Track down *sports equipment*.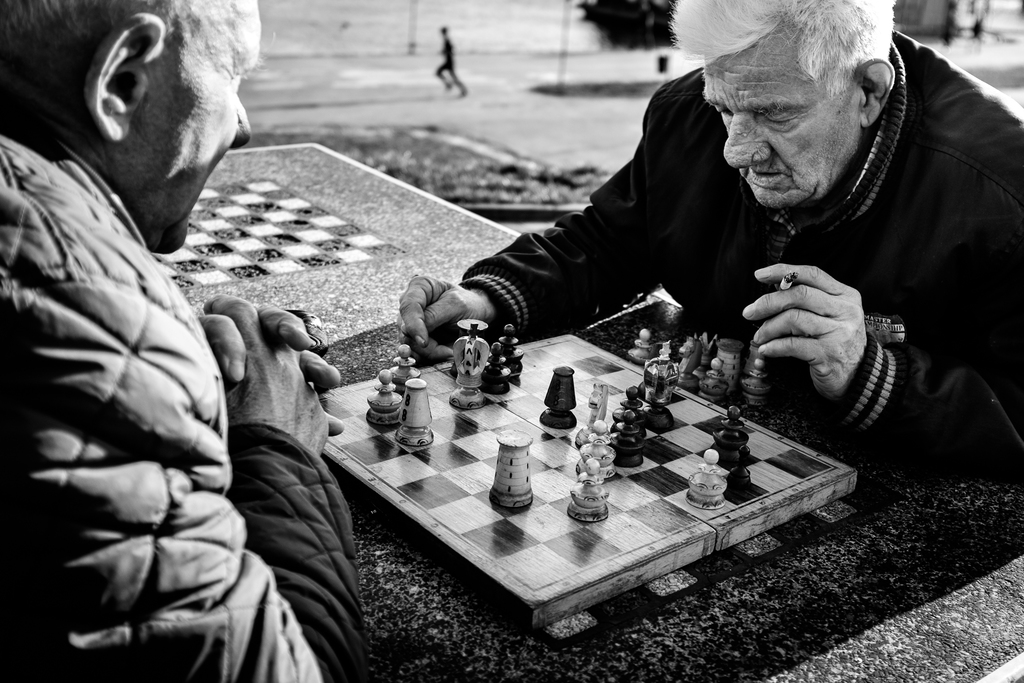
Tracked to 724/442/753/492.
